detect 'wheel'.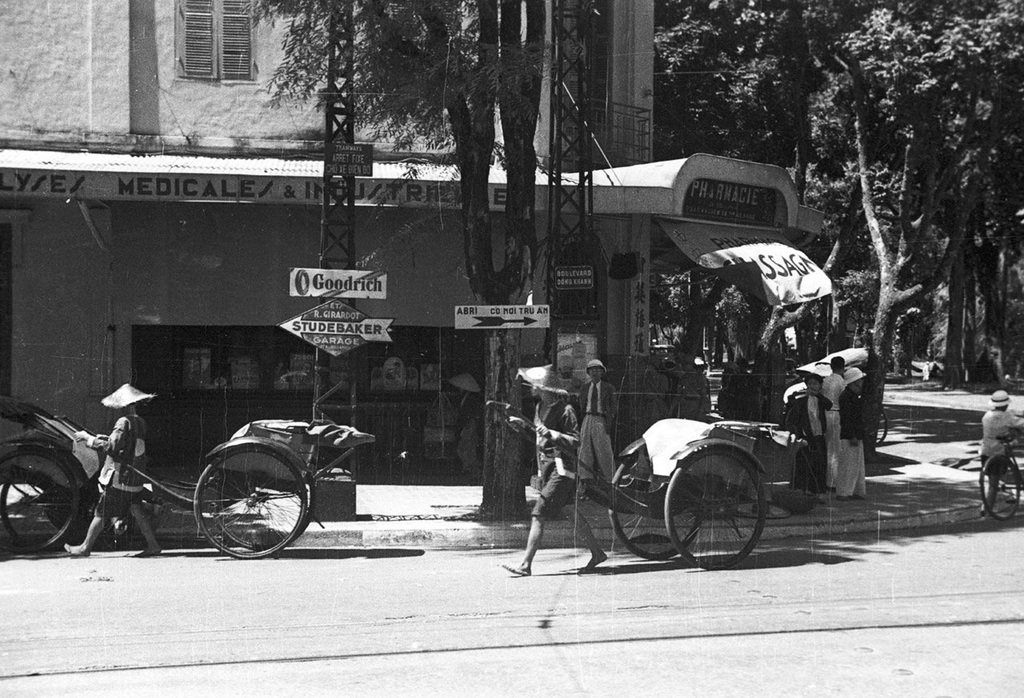
Detected at {"left": 0, "top": 448, "right": 80, "bottom": 556}.
